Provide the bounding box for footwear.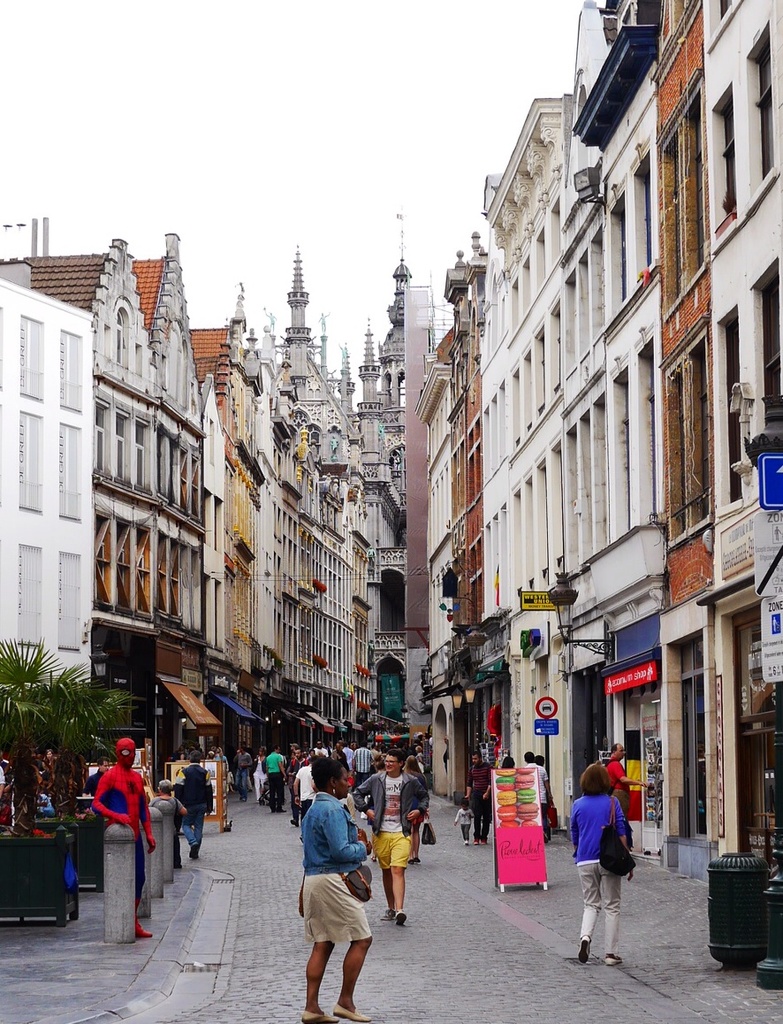
<region>382, 905, 394, 921</region>.
